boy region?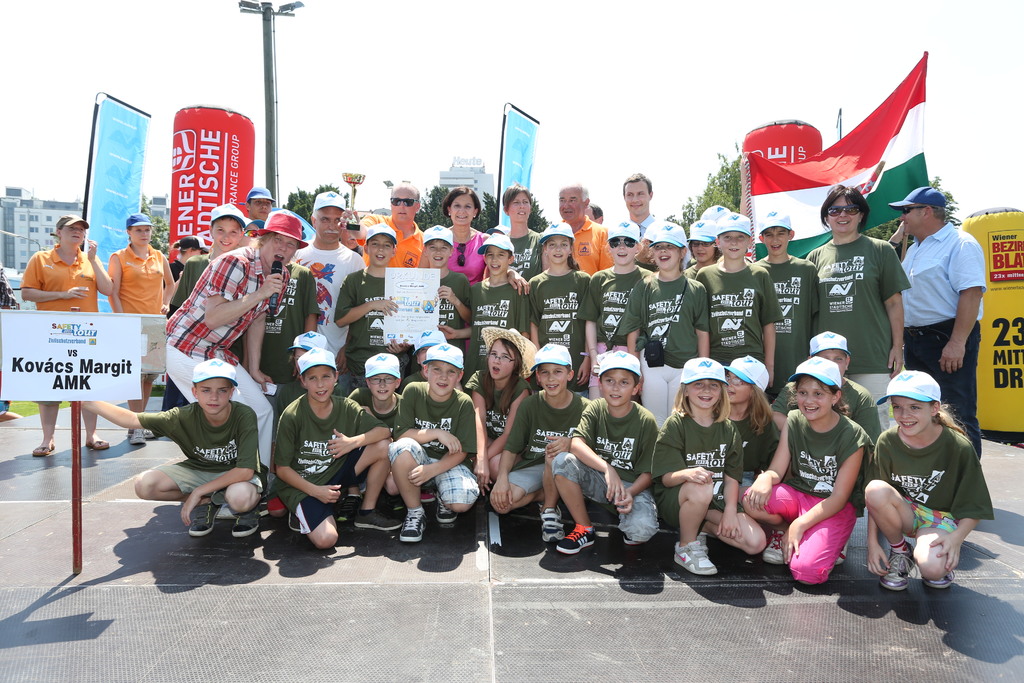
(770, 329, 882, 461)
